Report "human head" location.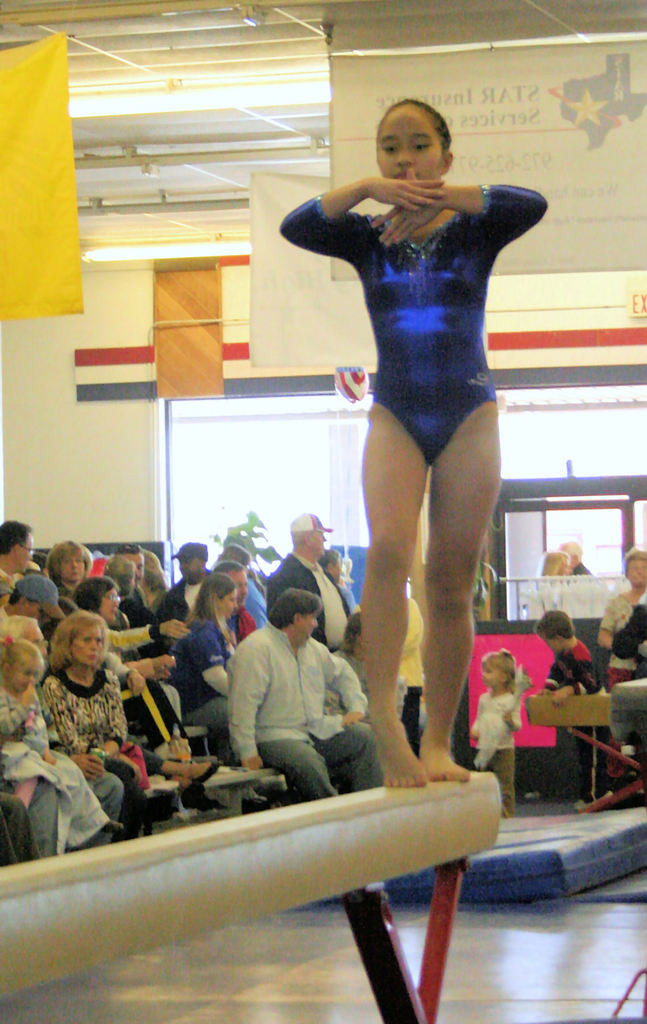
Report: x1=0 y1=517 x2=34 y2=577.
